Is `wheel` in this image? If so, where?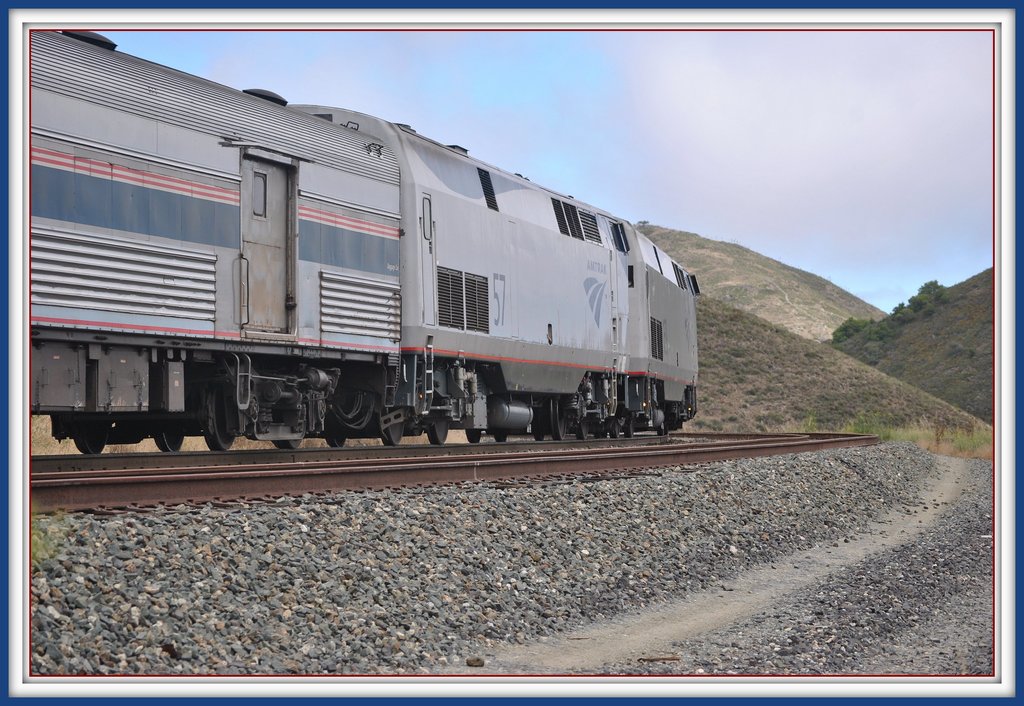
Yes, at 627/421/633/437.
